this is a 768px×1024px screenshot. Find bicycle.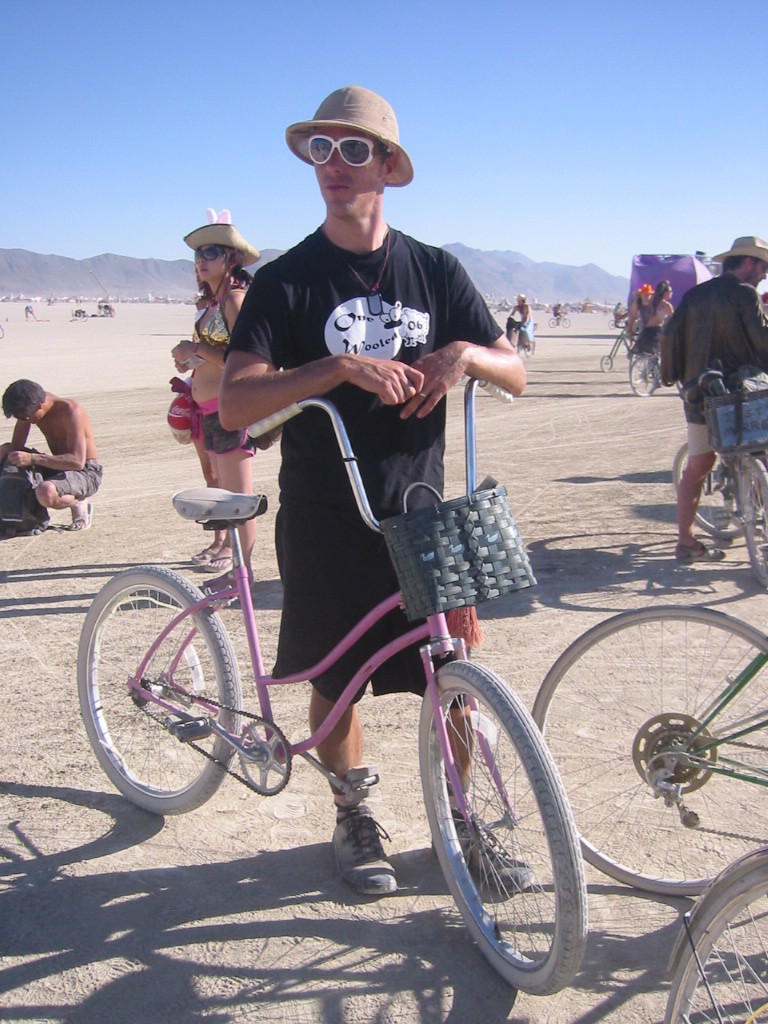
Bounding box: 512, 332, 531, 352.
